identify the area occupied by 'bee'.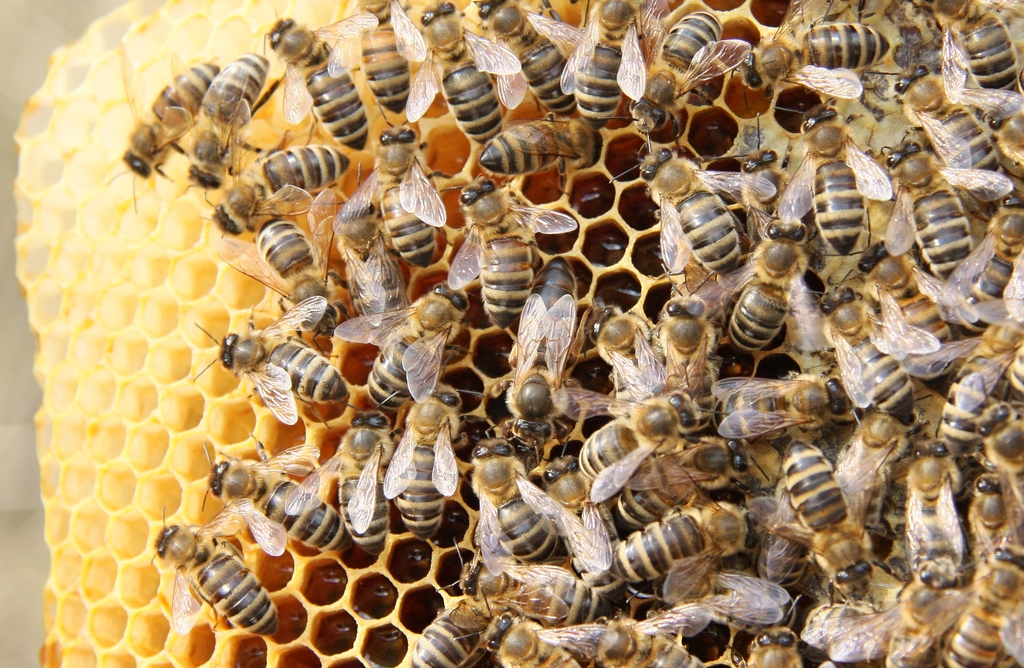
Area: {"left": 335, "top": 128, "right": 449, "bottom": 281}.
